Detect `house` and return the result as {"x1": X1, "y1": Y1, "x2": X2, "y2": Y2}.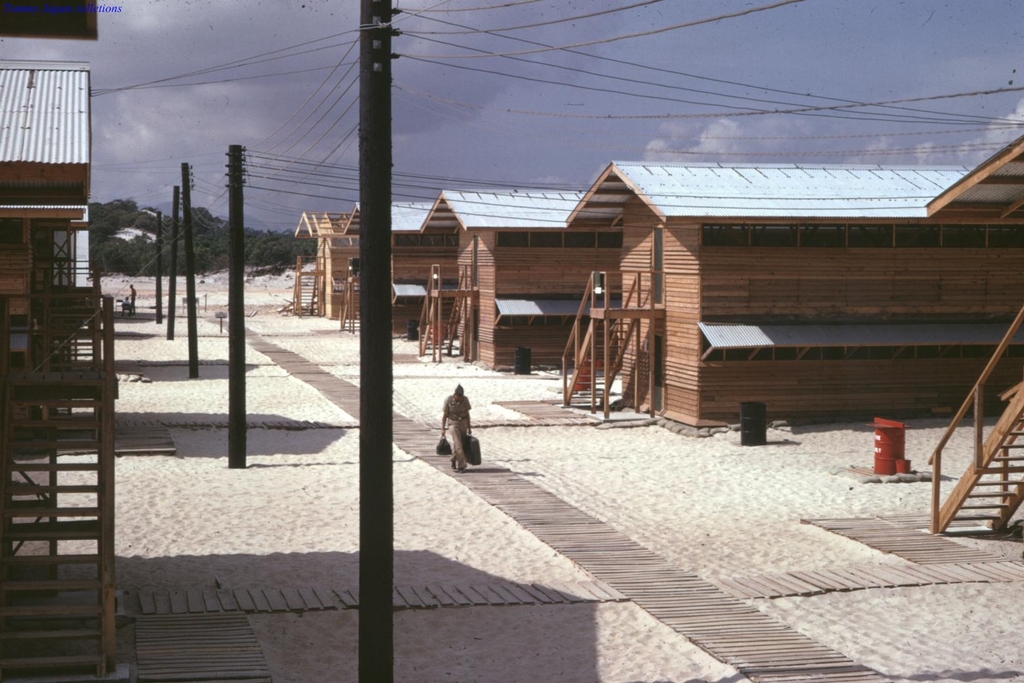
{"x1": 416, "y1": 190, "x2": 622, "y2": 374}.
